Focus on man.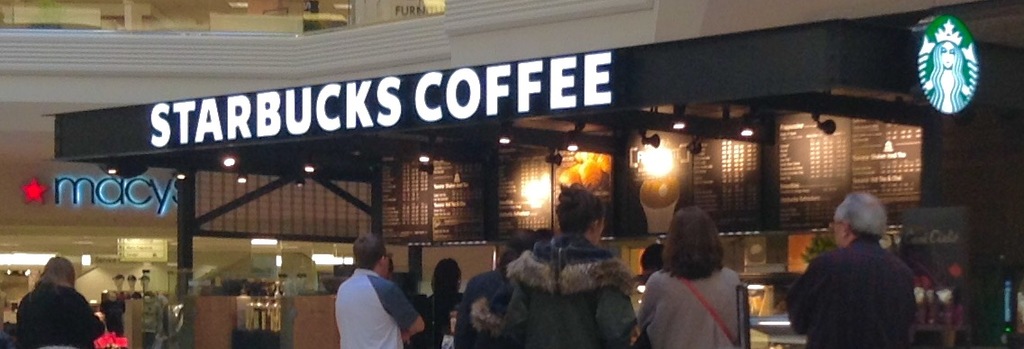
Focused at {"left": 773, "top": 190, "right": 943, "bottom": 348}.
